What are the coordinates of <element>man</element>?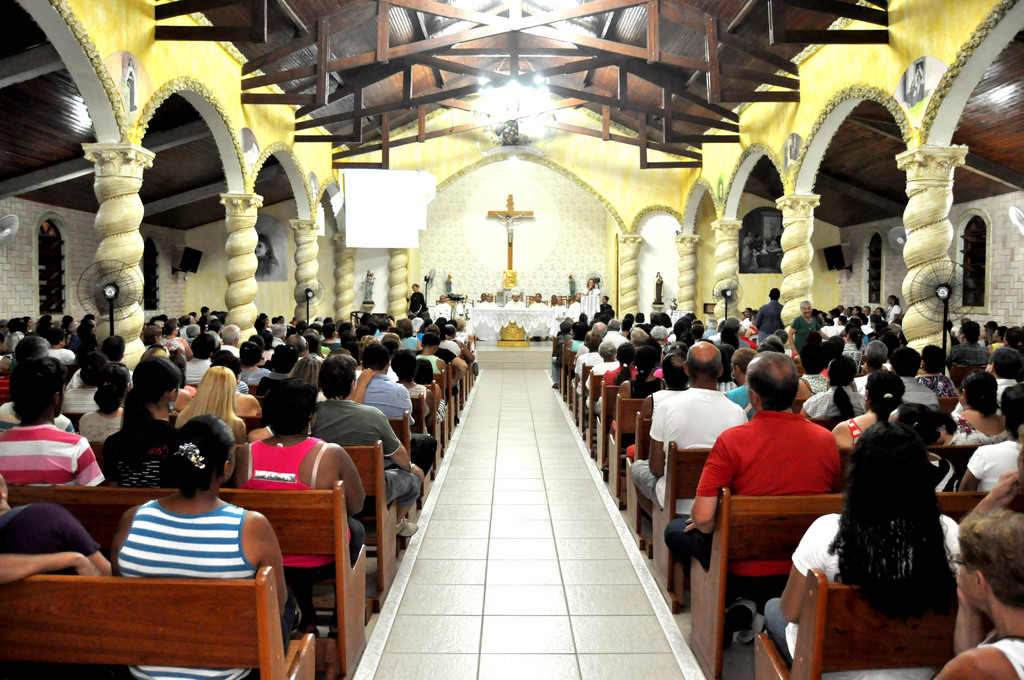
BBox(432, 295, 452, 321).
